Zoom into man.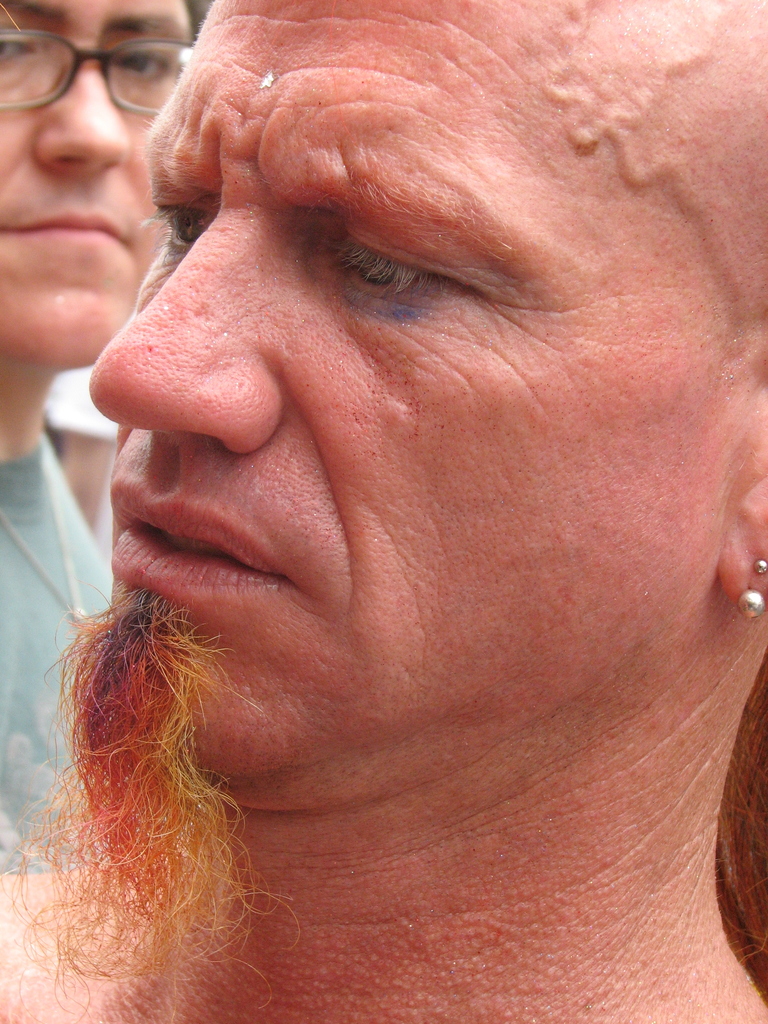
Zoom target: pyautogui.locateOnScreen(0, 0, 209, 881).
